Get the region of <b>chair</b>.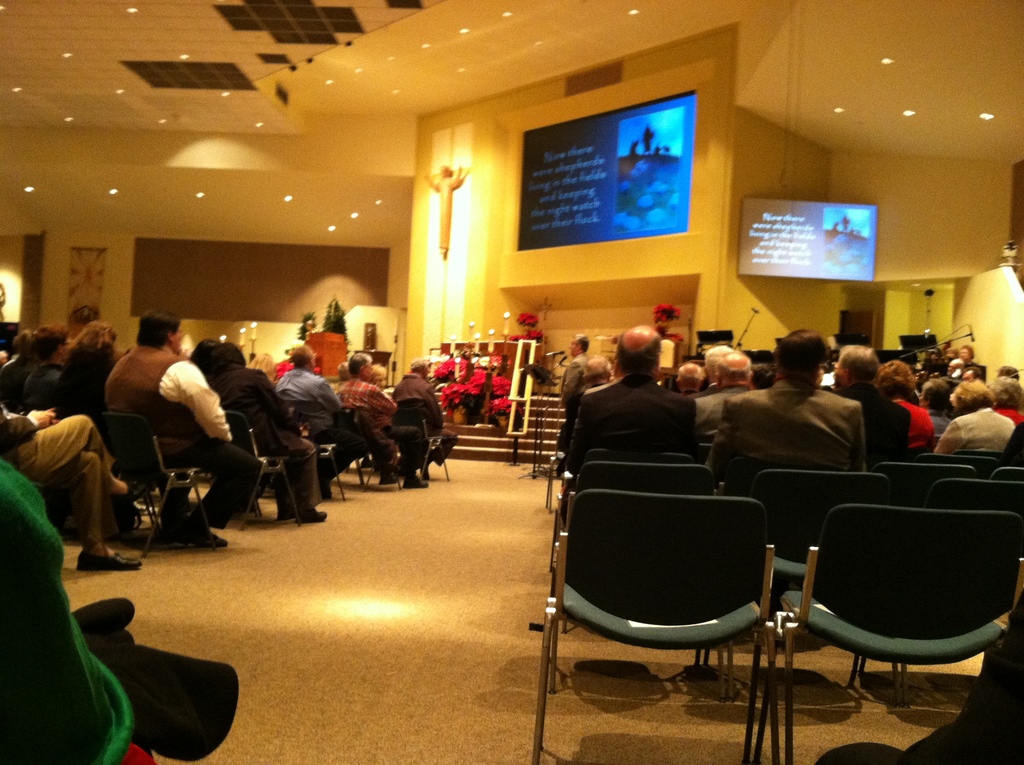
BBox(580, 448, 699, 469).
